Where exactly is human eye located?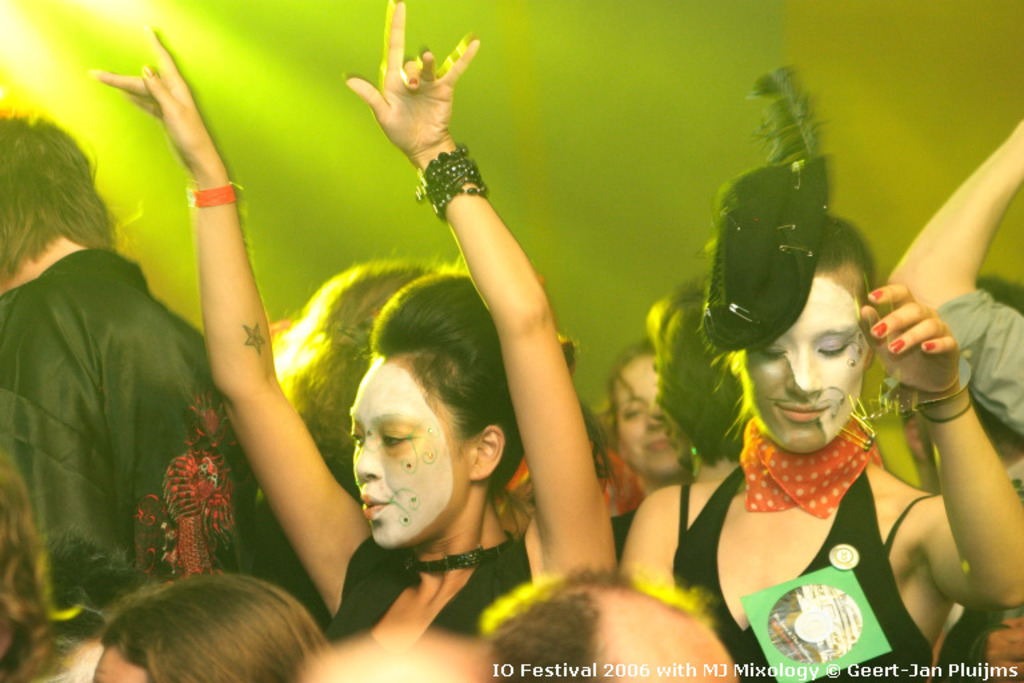
Its bounding box is x1=817 y1=339 x2=851 y2=356.
